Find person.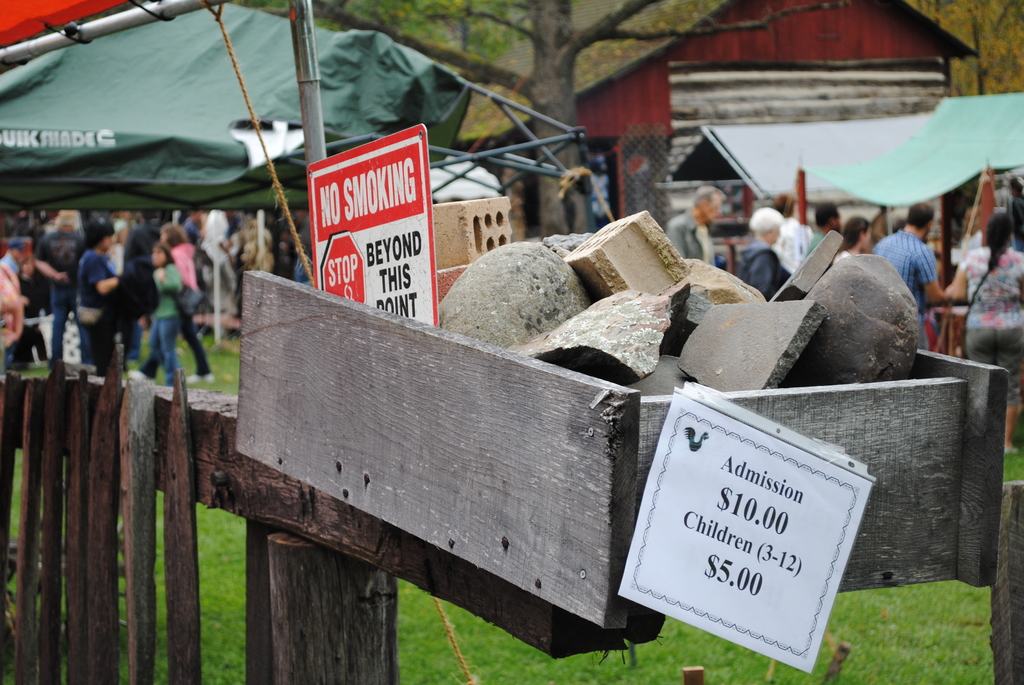
[left=771, top=193, right=799, bottom=274].
